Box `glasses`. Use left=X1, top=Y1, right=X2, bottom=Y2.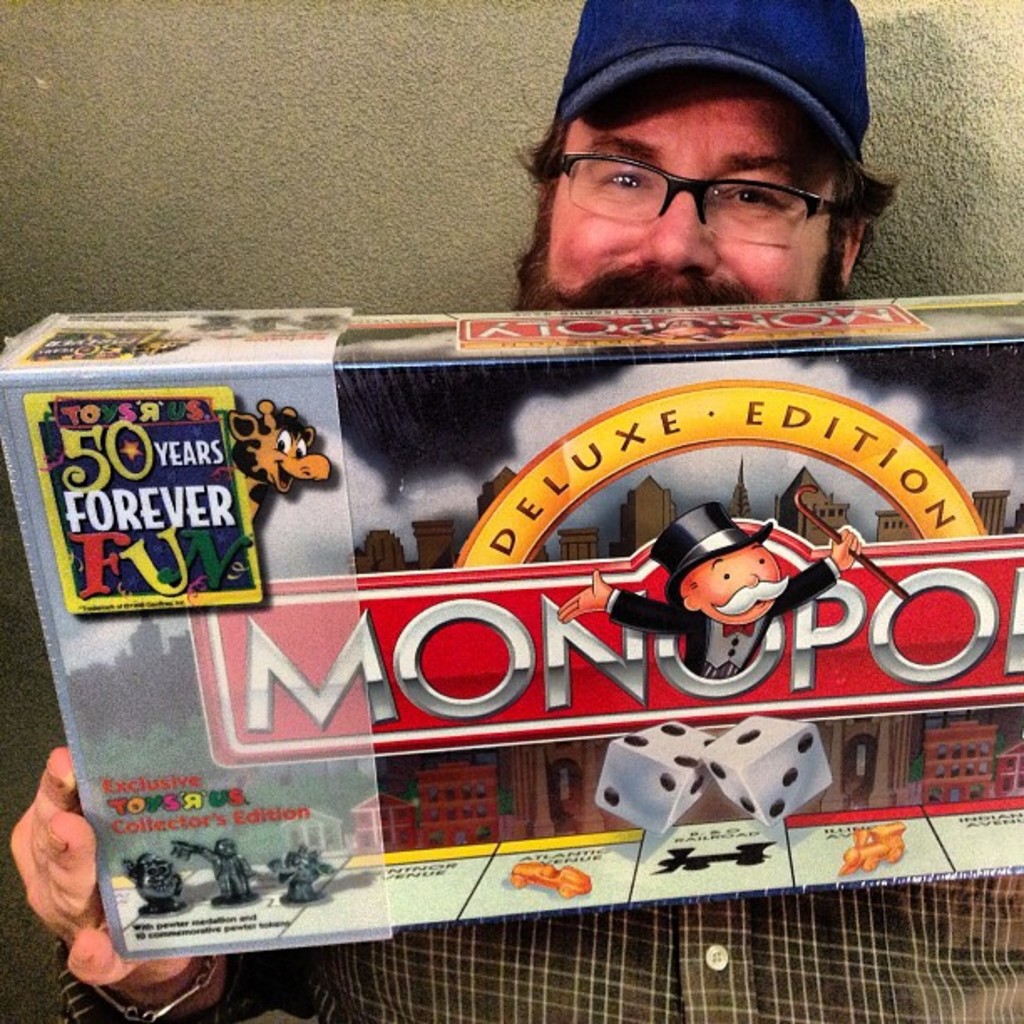
left=554, top=141, right=853, bottom=254.
